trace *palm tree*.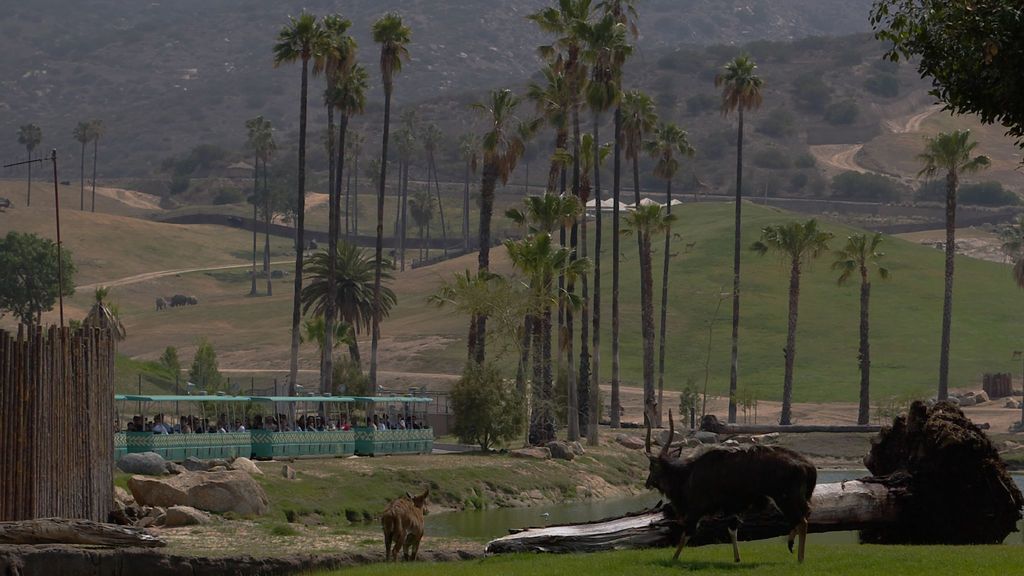
Traced to rect(310, 243, 409, 420).
